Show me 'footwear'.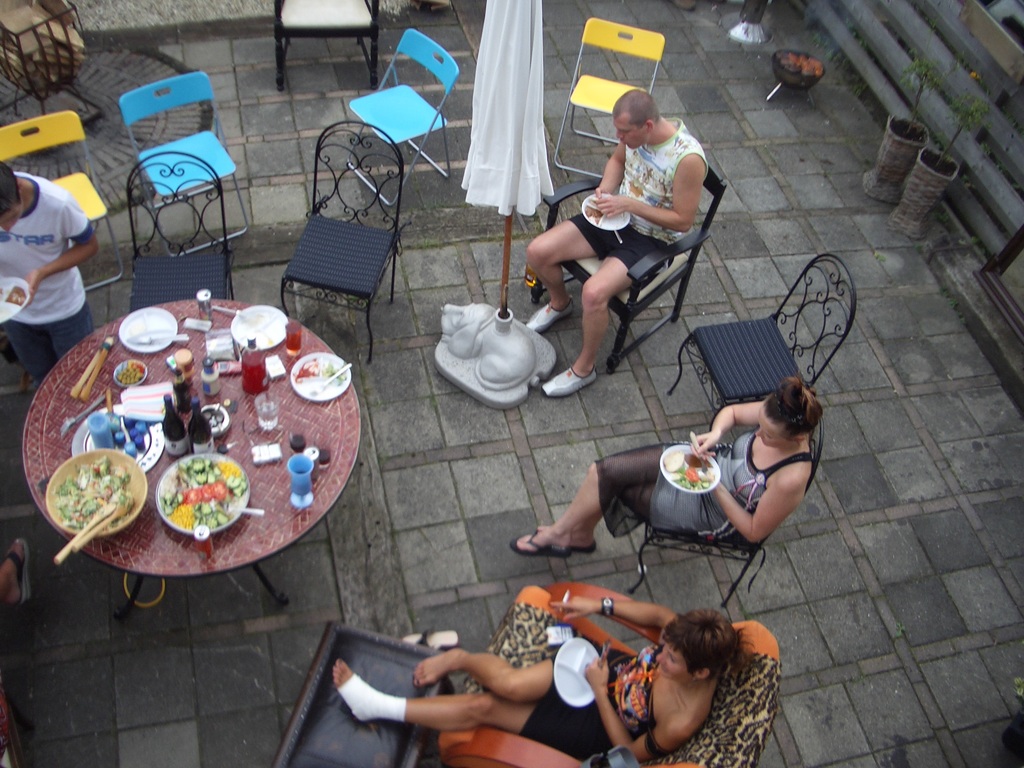
'footwear' is here: box(541, 364, 597, 400).
